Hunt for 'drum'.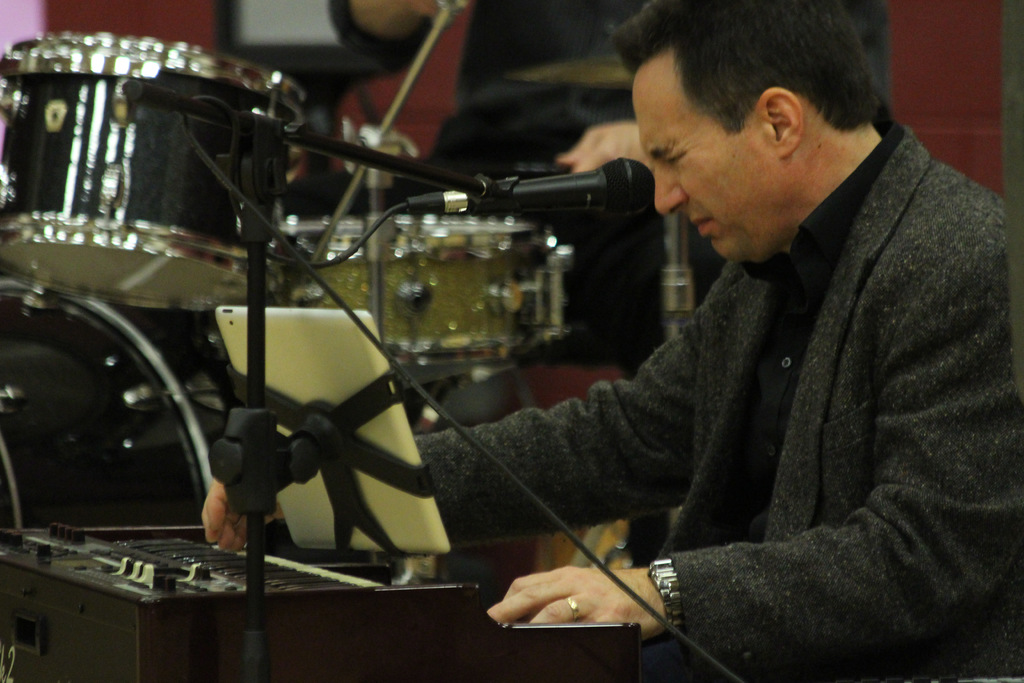
Hunted down at box(0, 31, 311, 313).
